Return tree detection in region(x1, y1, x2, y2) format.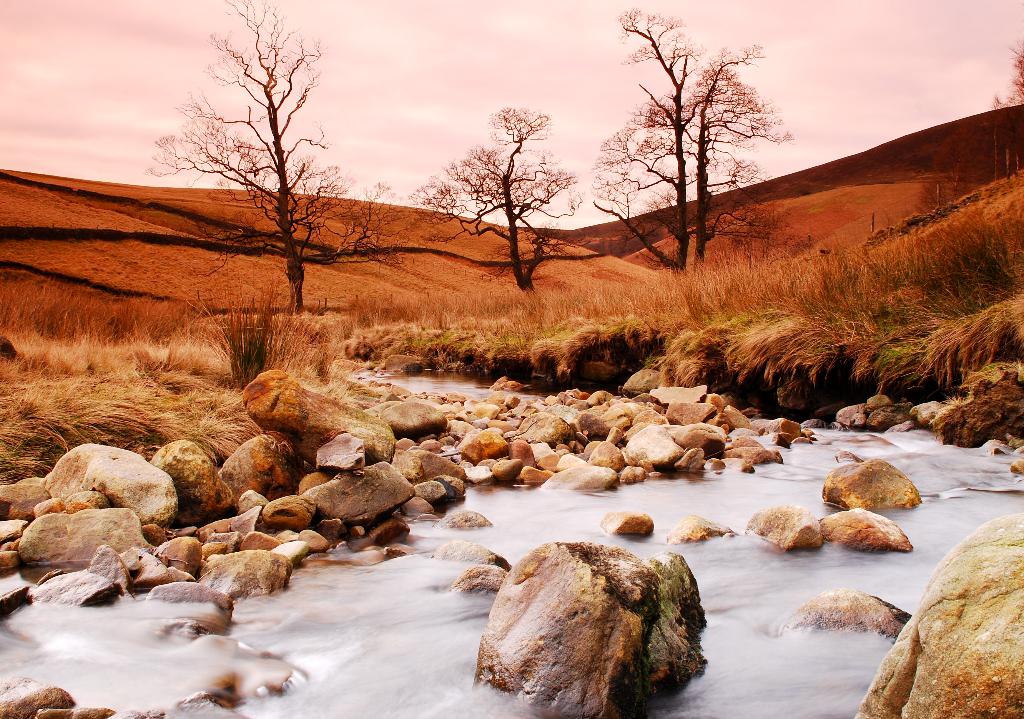
region(409, 91, 595, 295).
